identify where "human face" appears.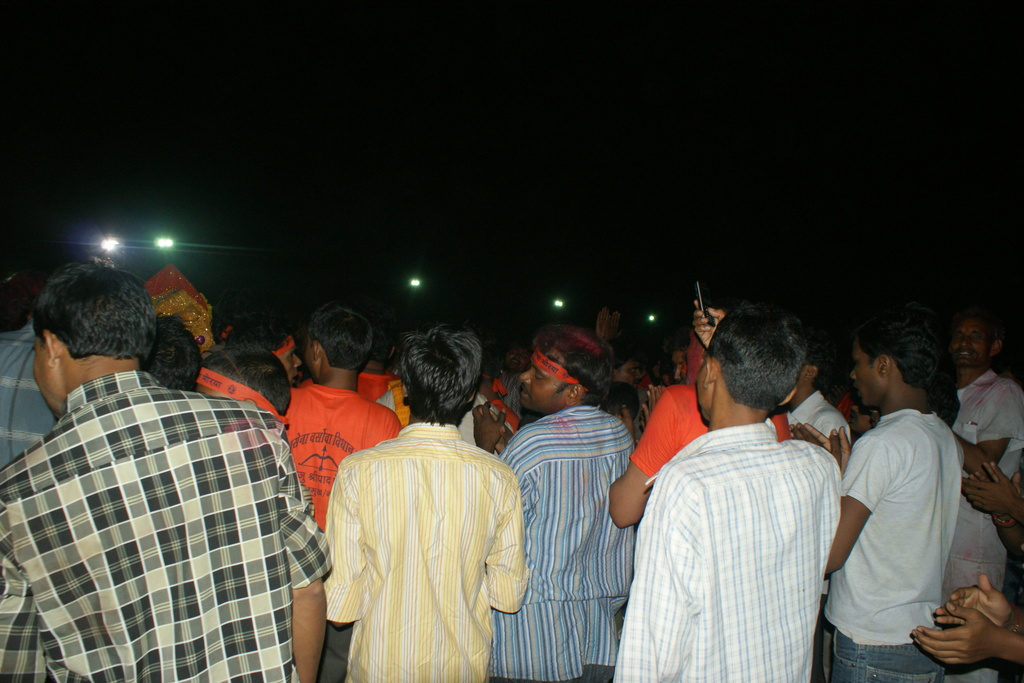
Appears at <region>847, 341, 880, 412</region>.
